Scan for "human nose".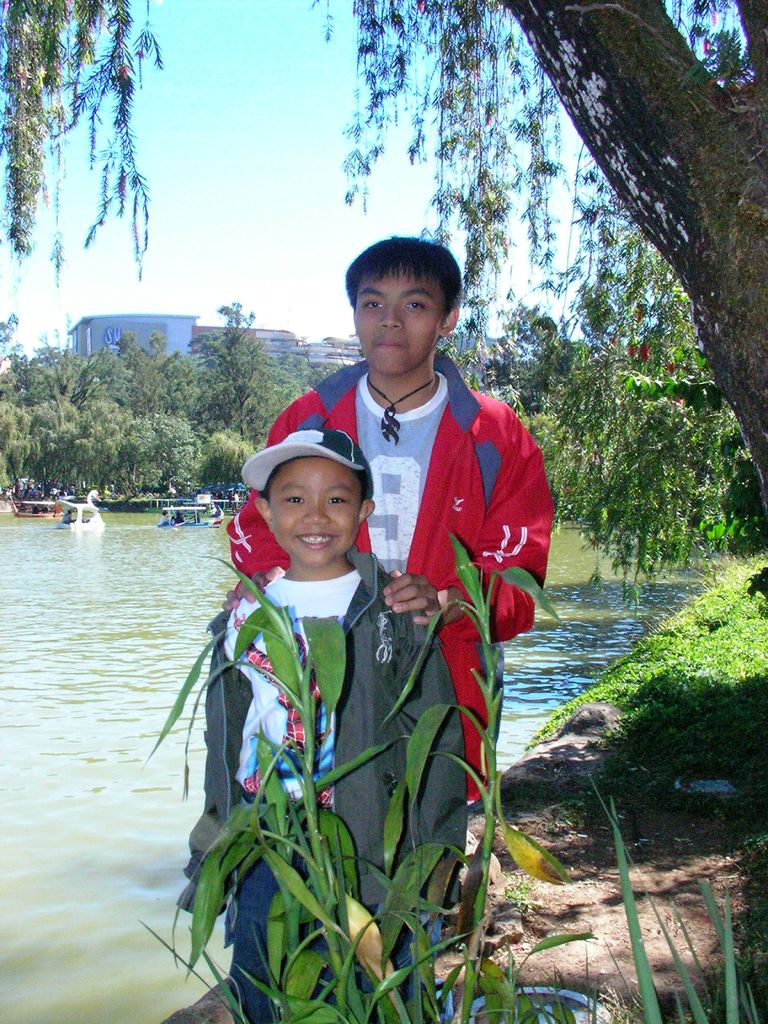
Scan result: select_region(386, 306, 403, 330).
